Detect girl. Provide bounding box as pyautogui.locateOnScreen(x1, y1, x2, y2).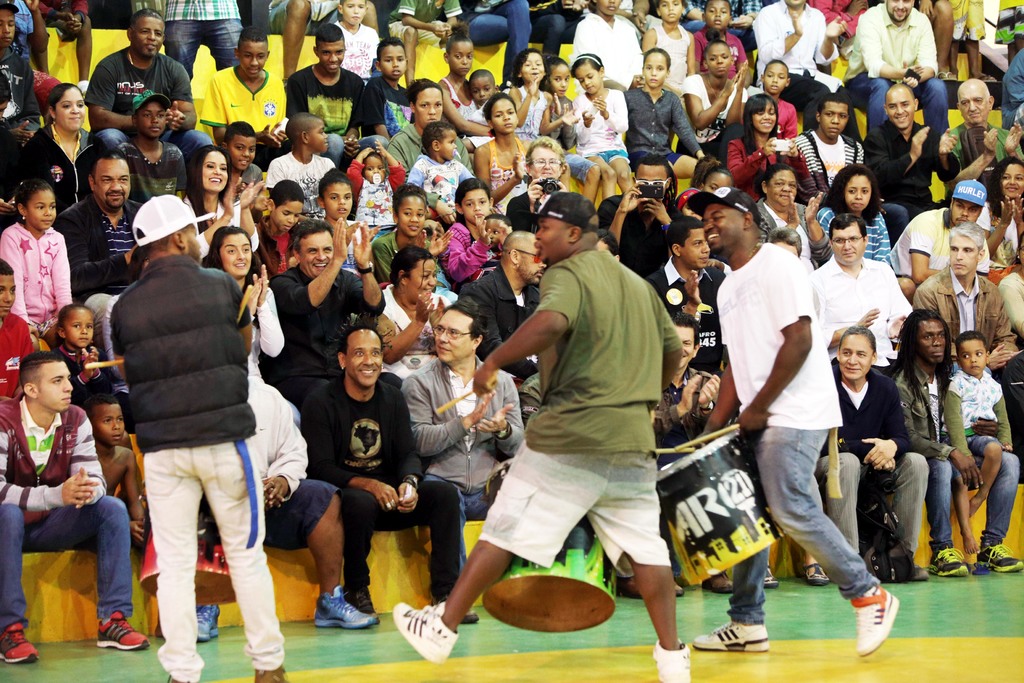
pyautogui.locateOnScreen(579, 56, 632, 193).
